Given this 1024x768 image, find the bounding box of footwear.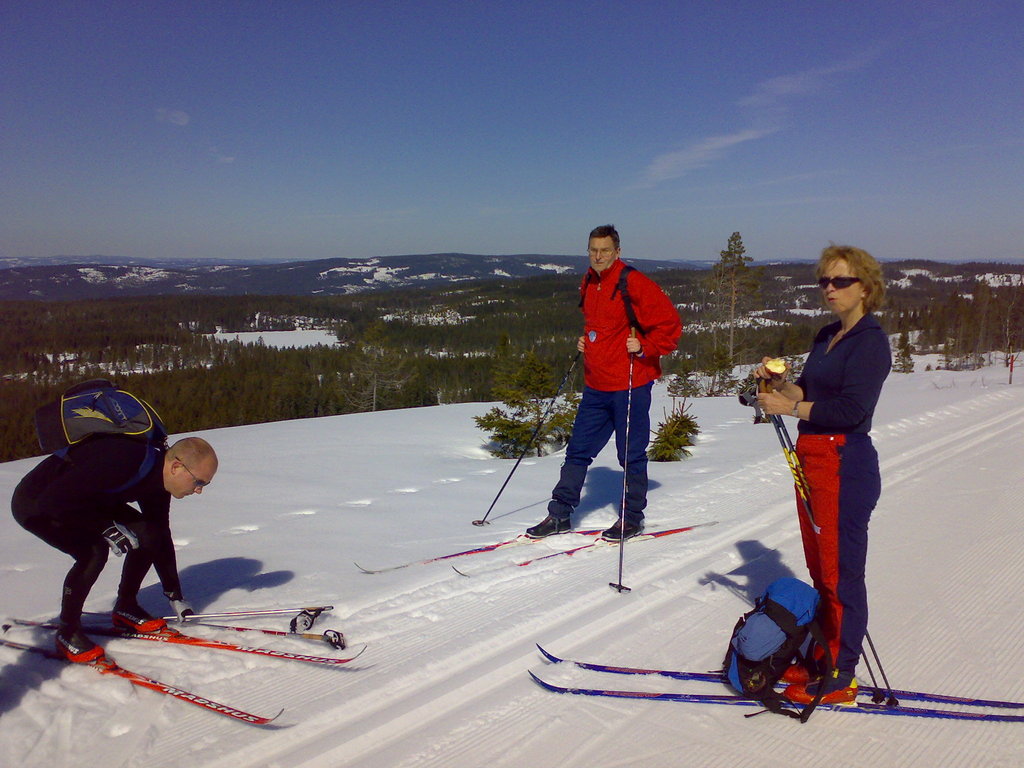
109,607,166,632.
